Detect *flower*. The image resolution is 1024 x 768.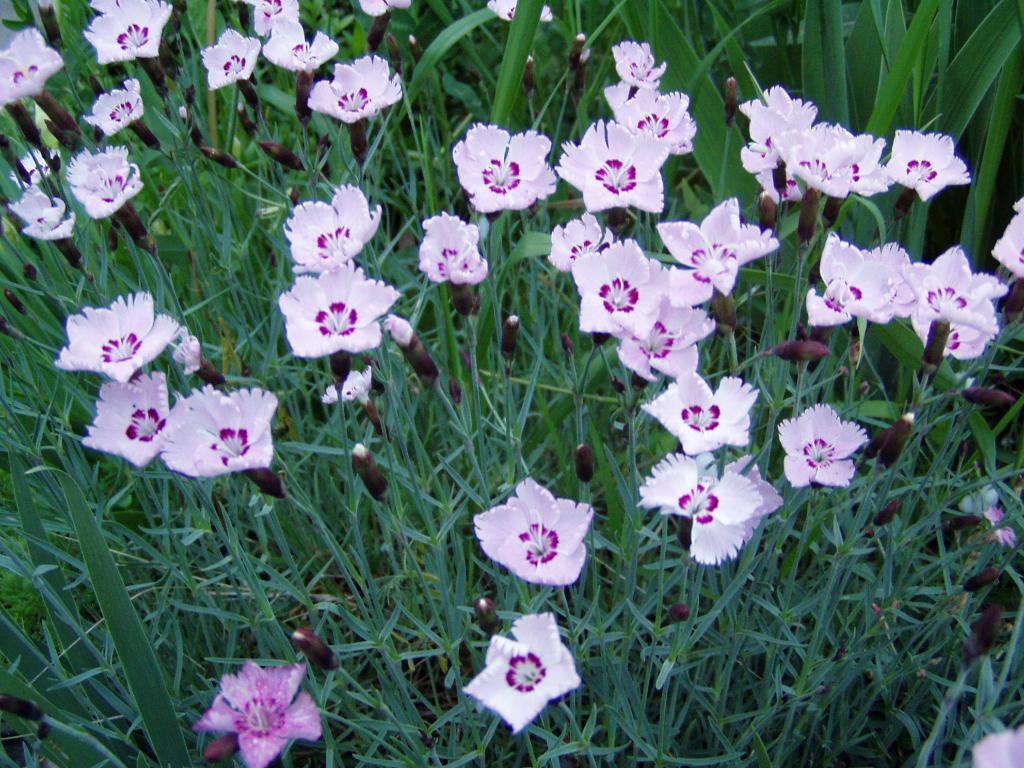
x1=498, y1=314, x2=520, y2=363.
